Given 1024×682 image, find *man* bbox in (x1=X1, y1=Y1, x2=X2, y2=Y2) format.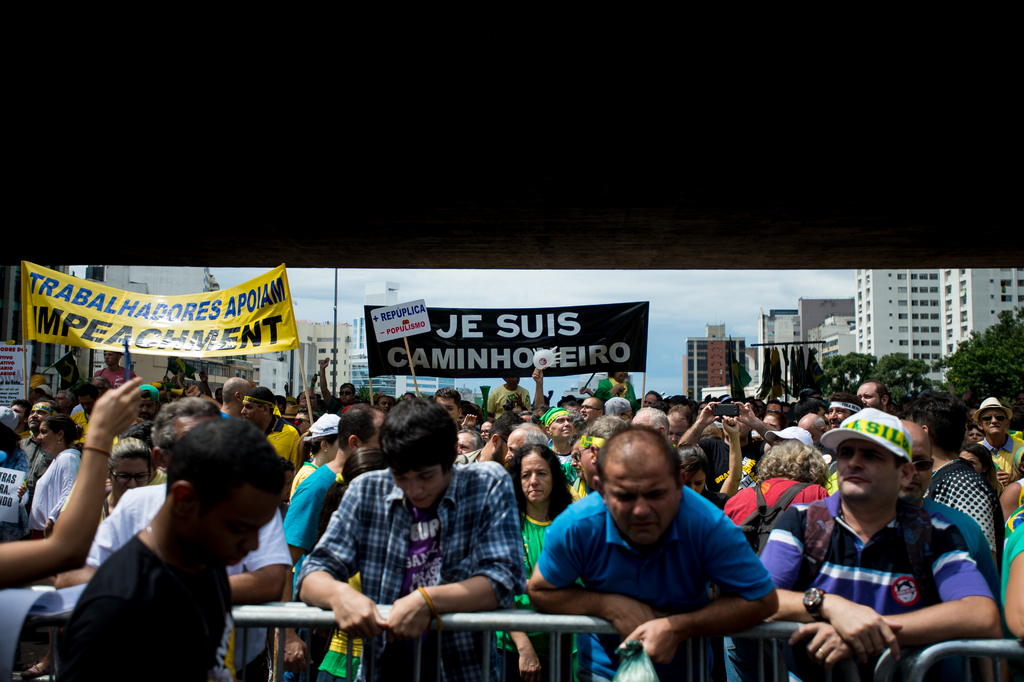
(x1=924, y1=369, x2=1010, y2=548).
